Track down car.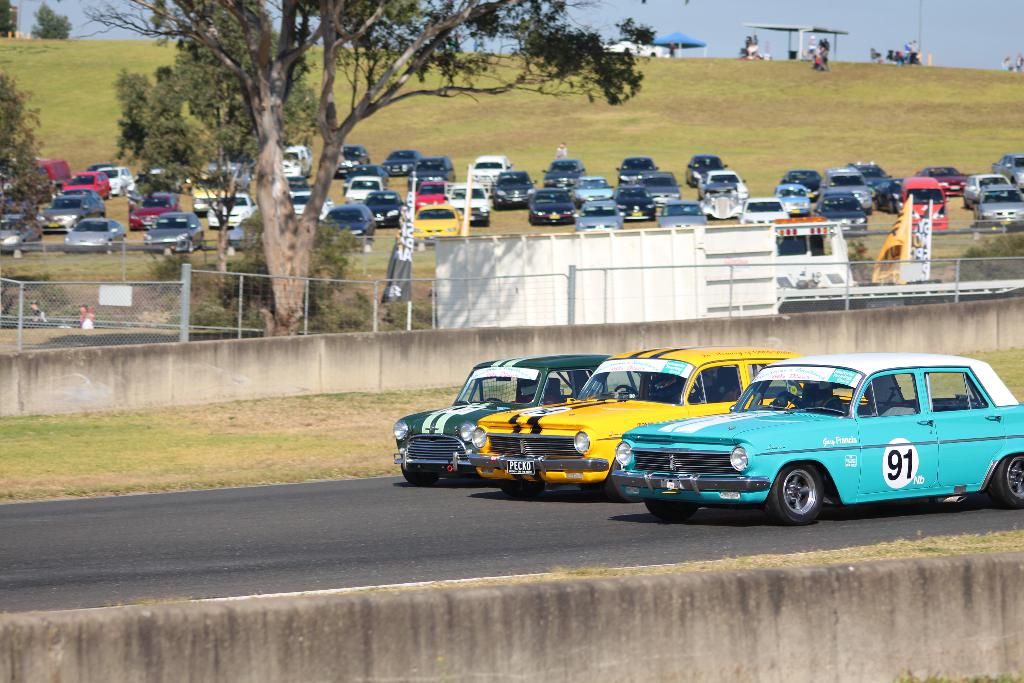
Tracked to detection(206, 192, 257, 227).
